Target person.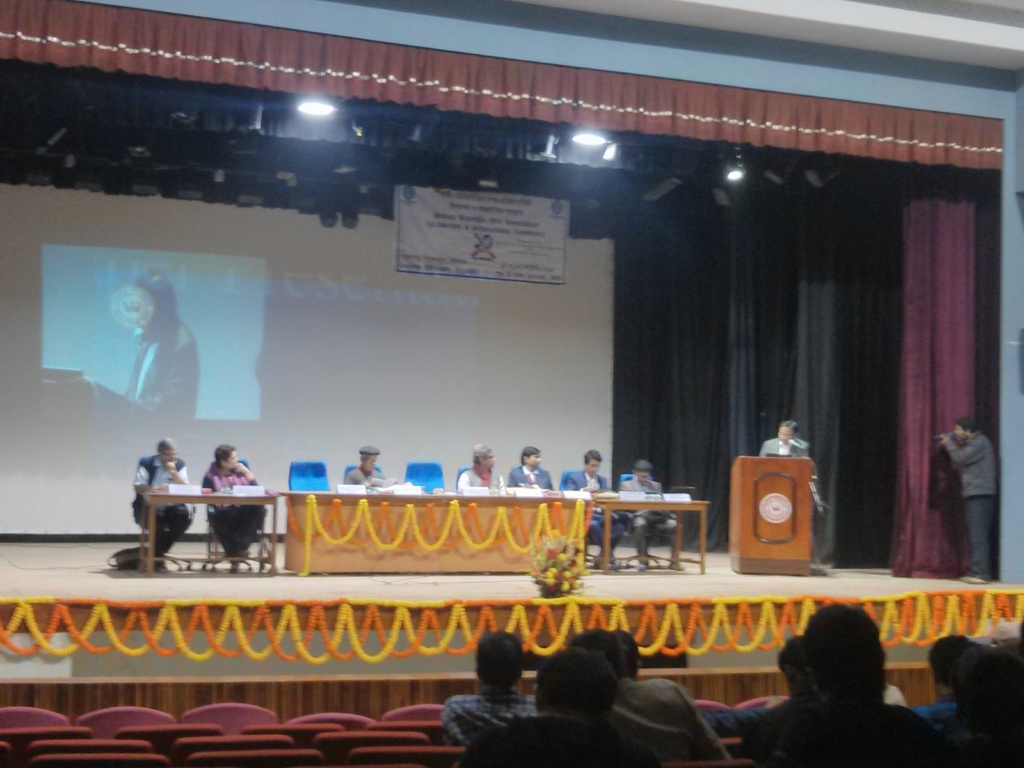
Target region: BBox(774, 636, 809, 697).
